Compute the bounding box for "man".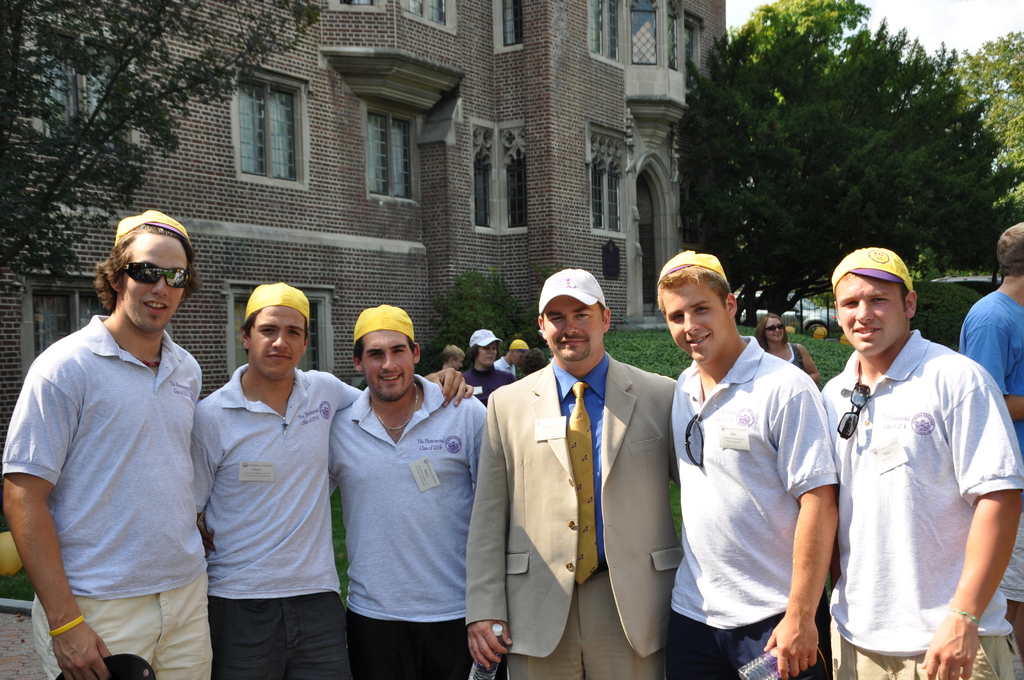
819,255,1023,679.
